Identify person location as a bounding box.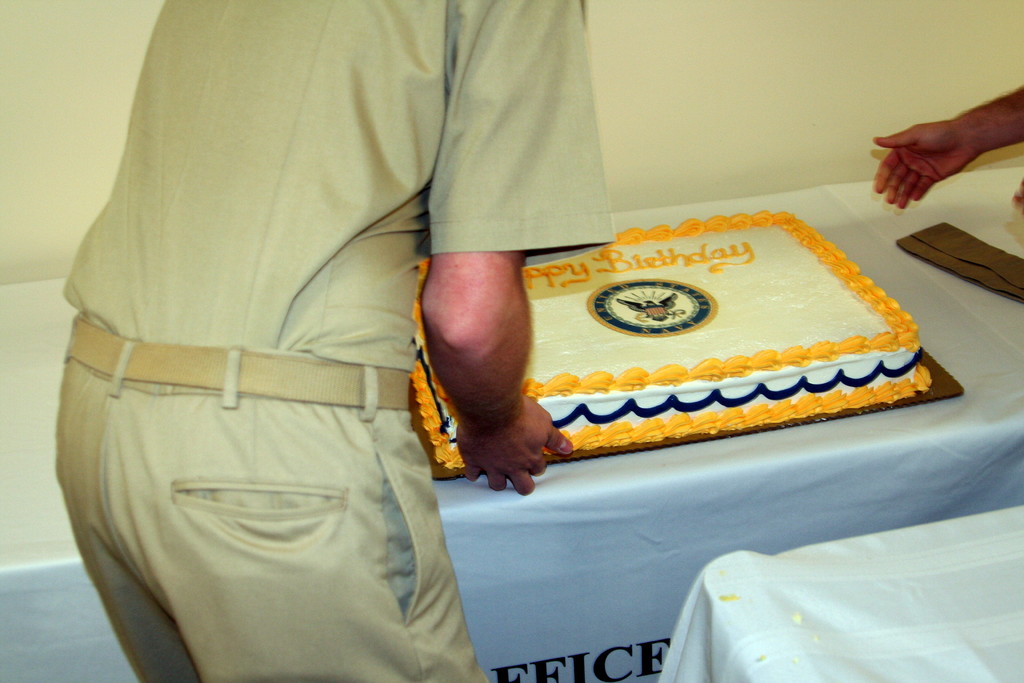
region(56, 0, 620, 682).
